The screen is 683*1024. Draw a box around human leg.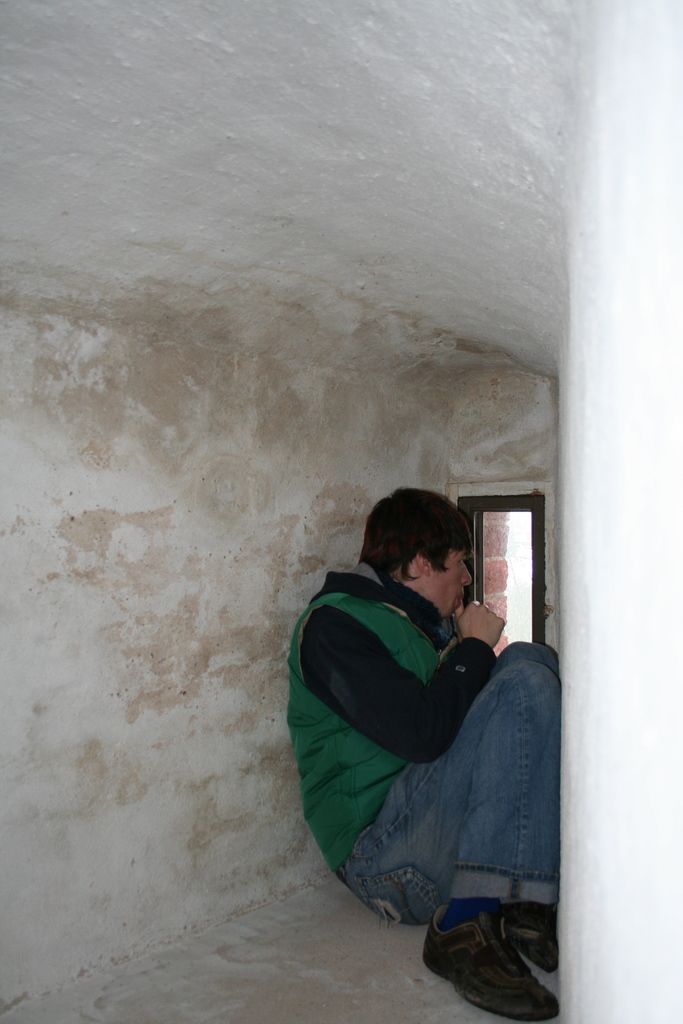
box(490, 638, 561, 970).
